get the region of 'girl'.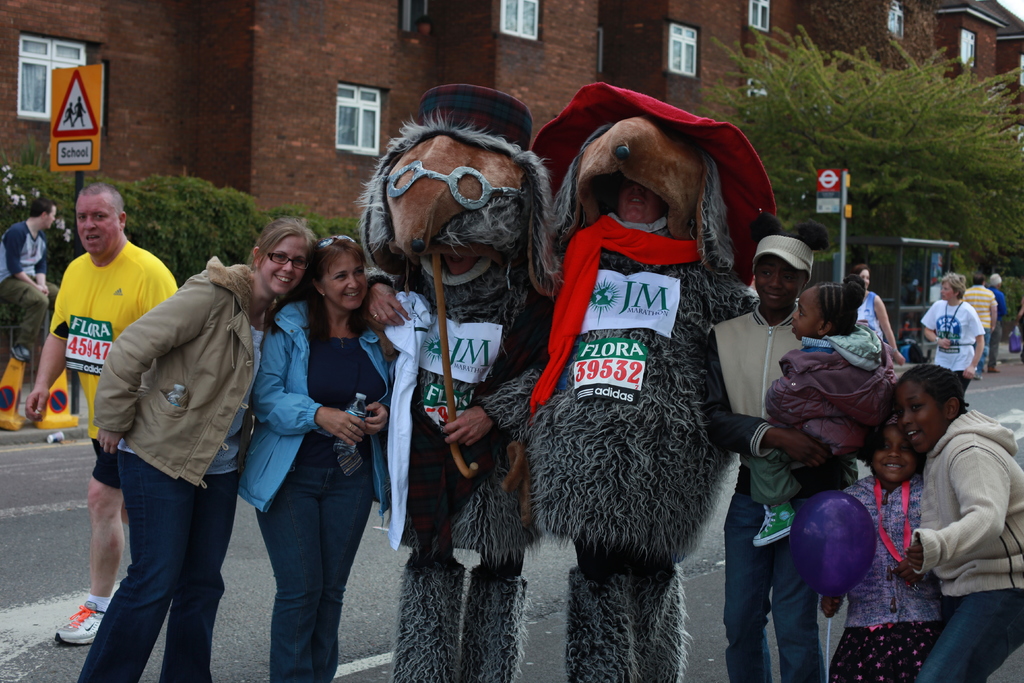
[left=896, top=365, right=1023, bottom=682].
